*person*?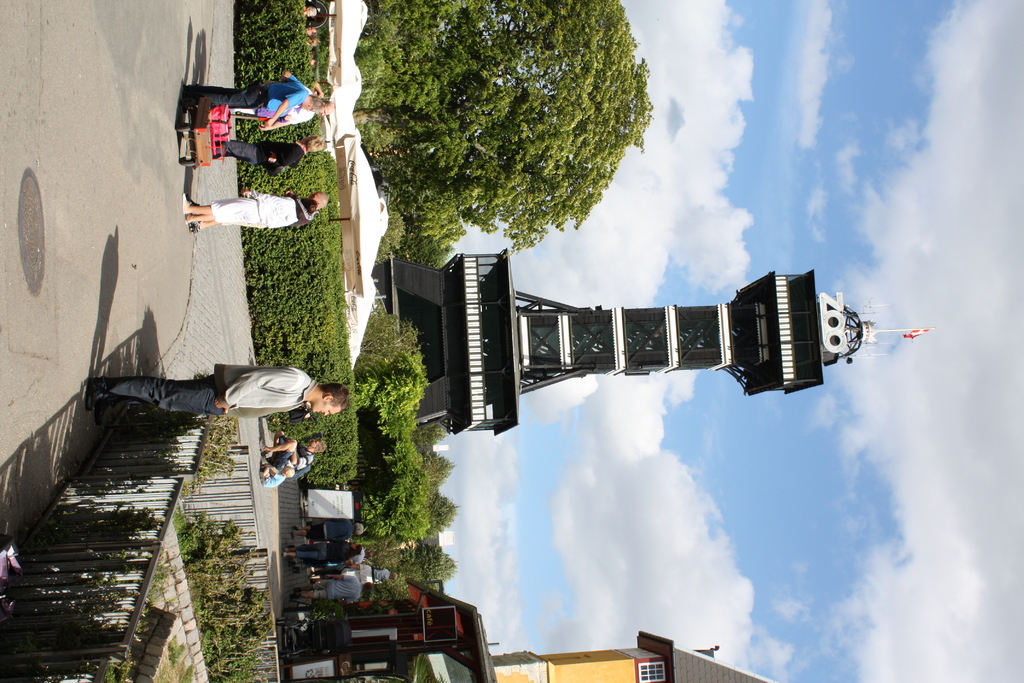
186/190/335/232
